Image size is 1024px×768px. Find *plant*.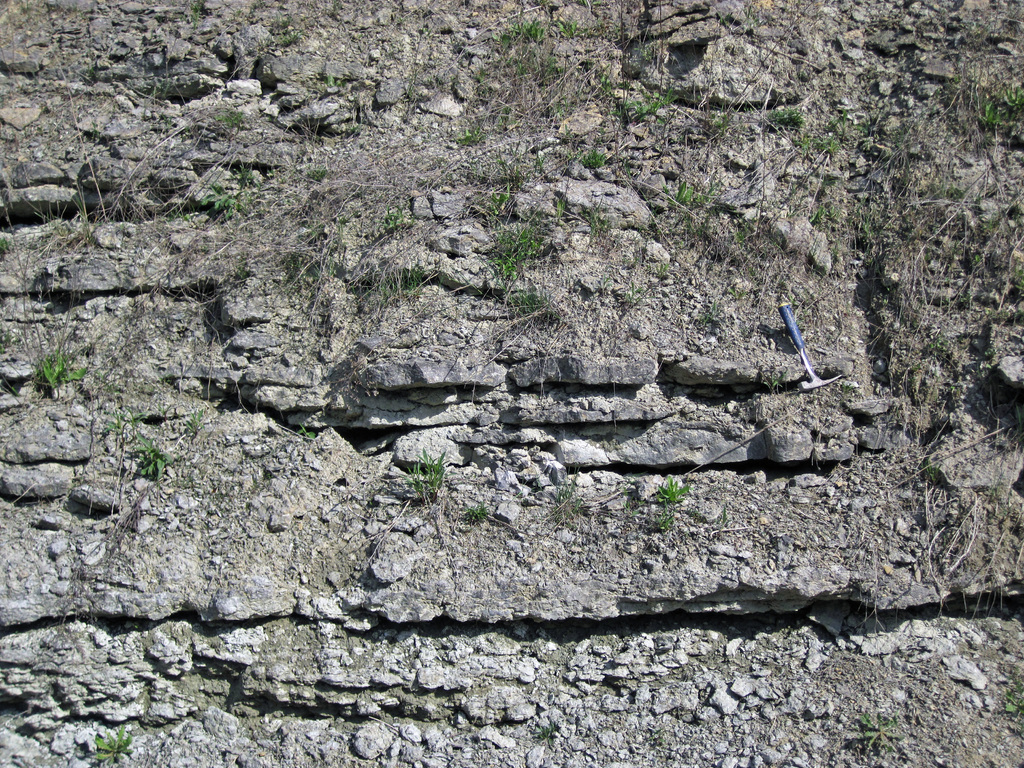
pyautogui.locateOnScreen(178, 406, 206, 438).
